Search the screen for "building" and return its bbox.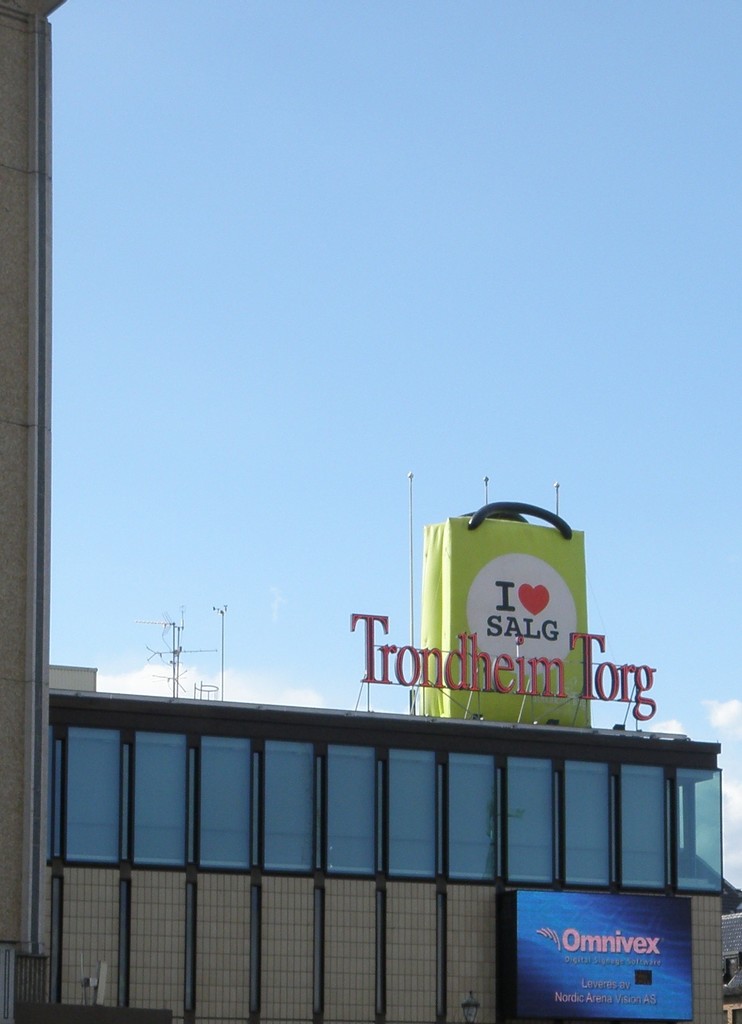
Found: left=3, top=0, right=727, bottom=1023.
